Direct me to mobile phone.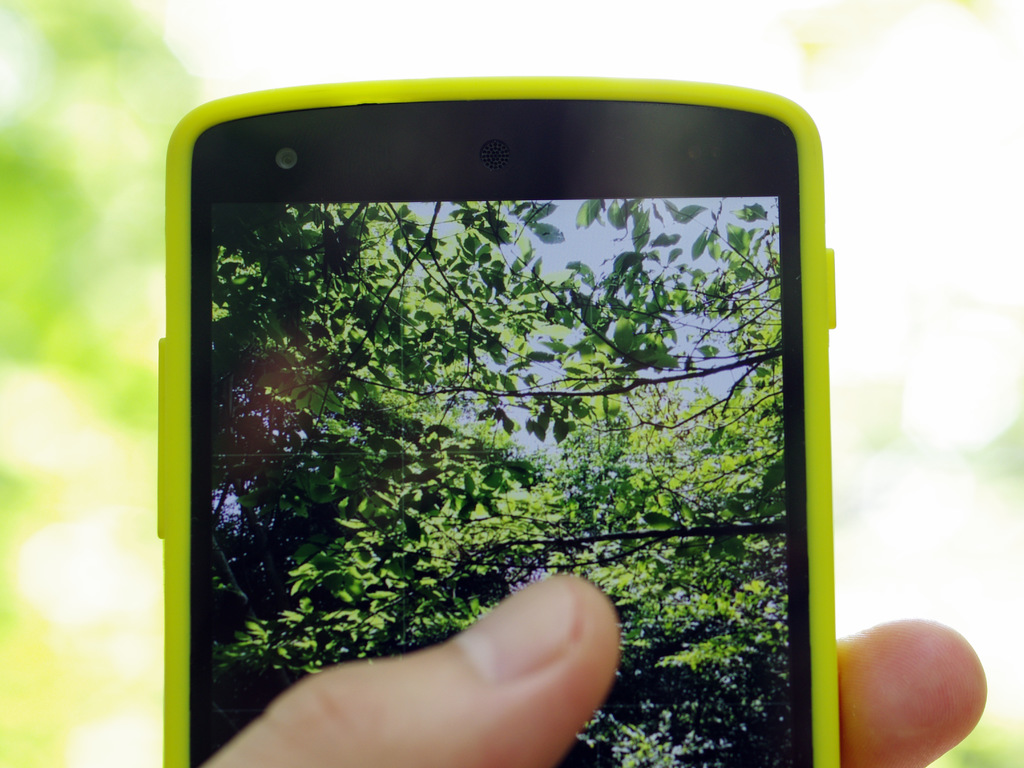
Direction: (164,94,864,756).
